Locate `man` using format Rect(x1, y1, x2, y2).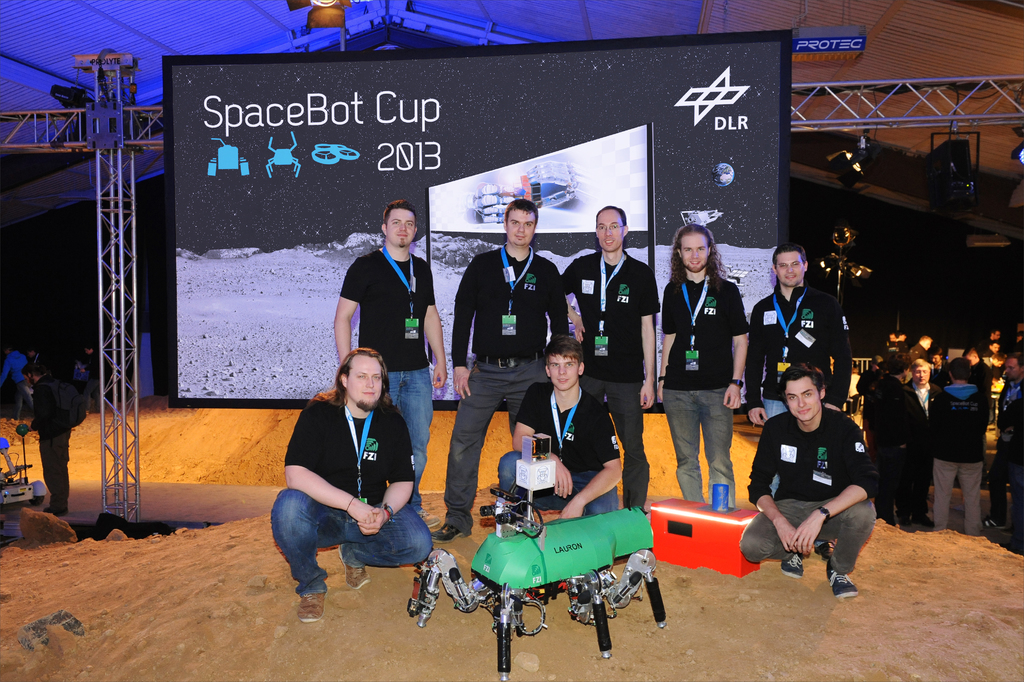
Rect(561, 204, 661, 515).
